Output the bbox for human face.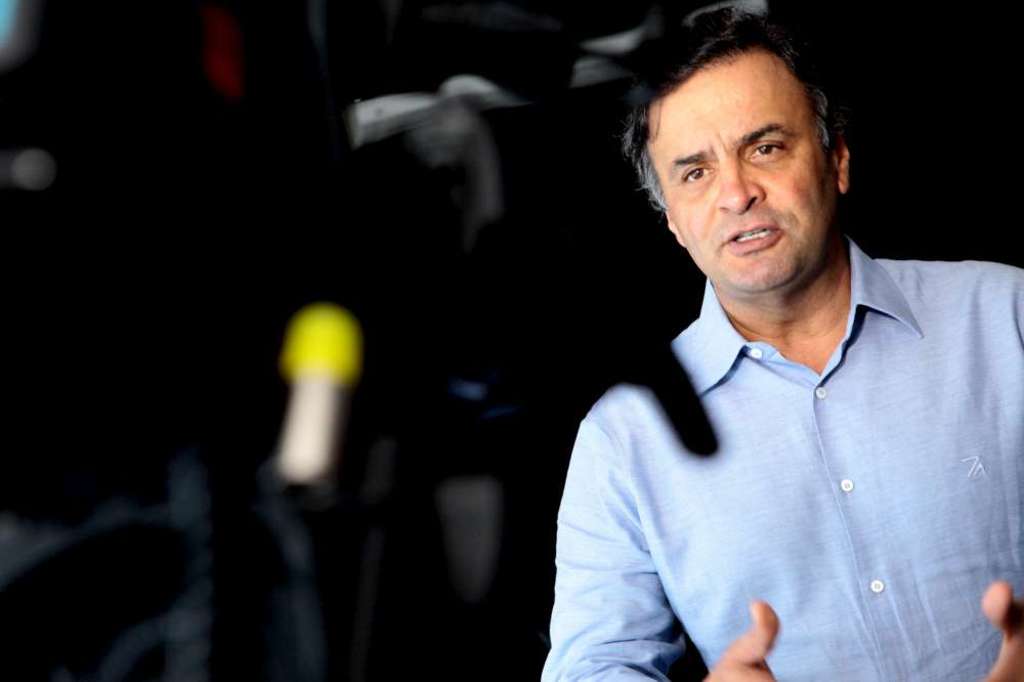
select_region(644, 46, 836, 293).
